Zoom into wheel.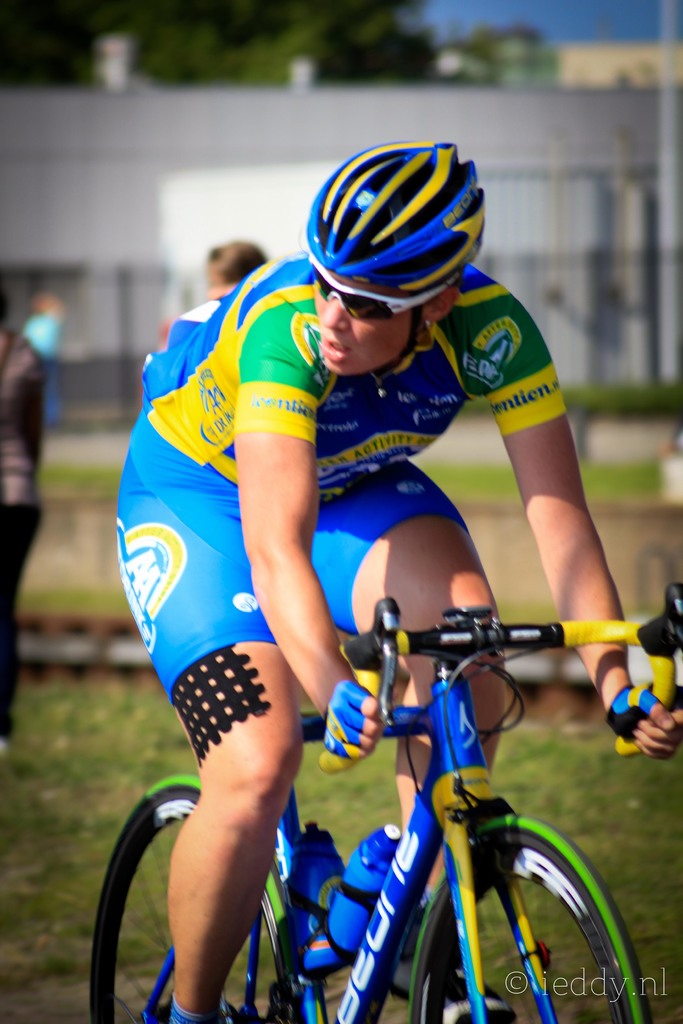
Zoom target: (left=90, top=775, right=309, bottom=1023).
